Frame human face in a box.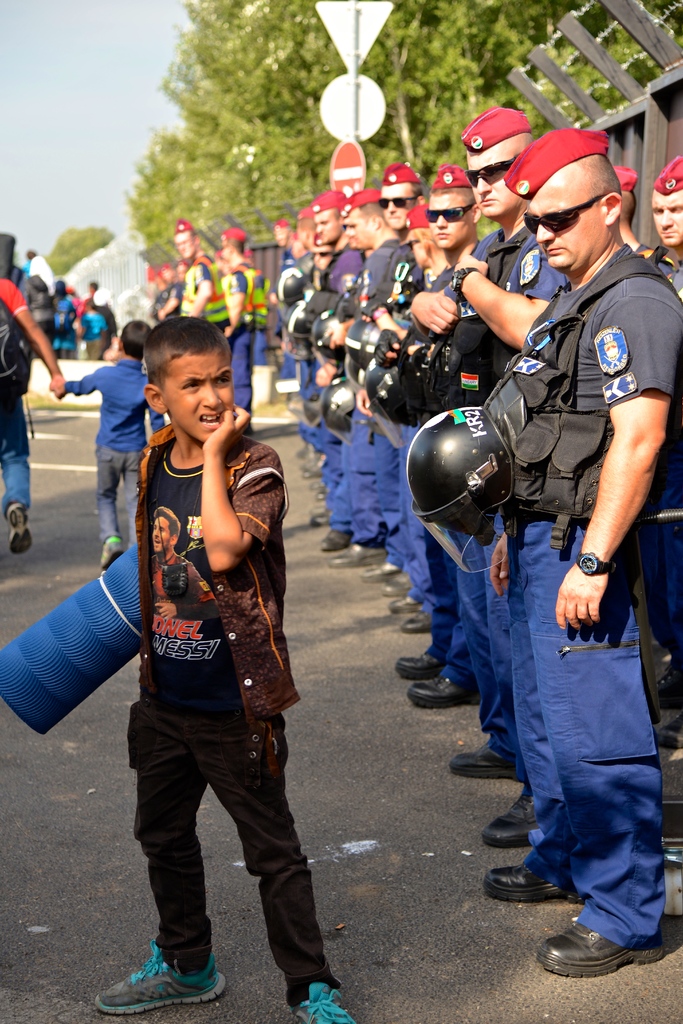
box=[650, 189, 682, 245].
